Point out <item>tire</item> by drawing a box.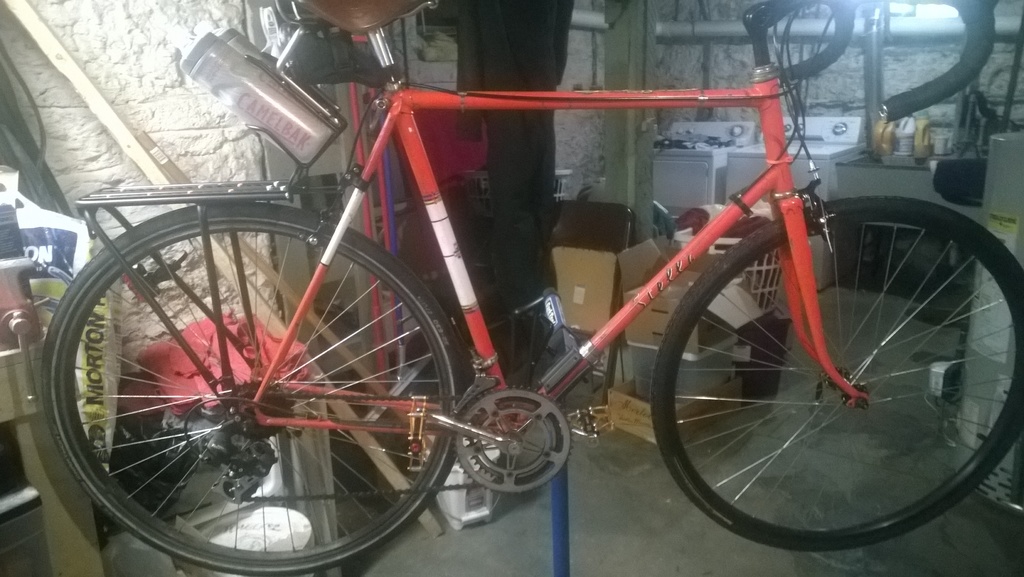
crop(39, 203, 472, 575).
